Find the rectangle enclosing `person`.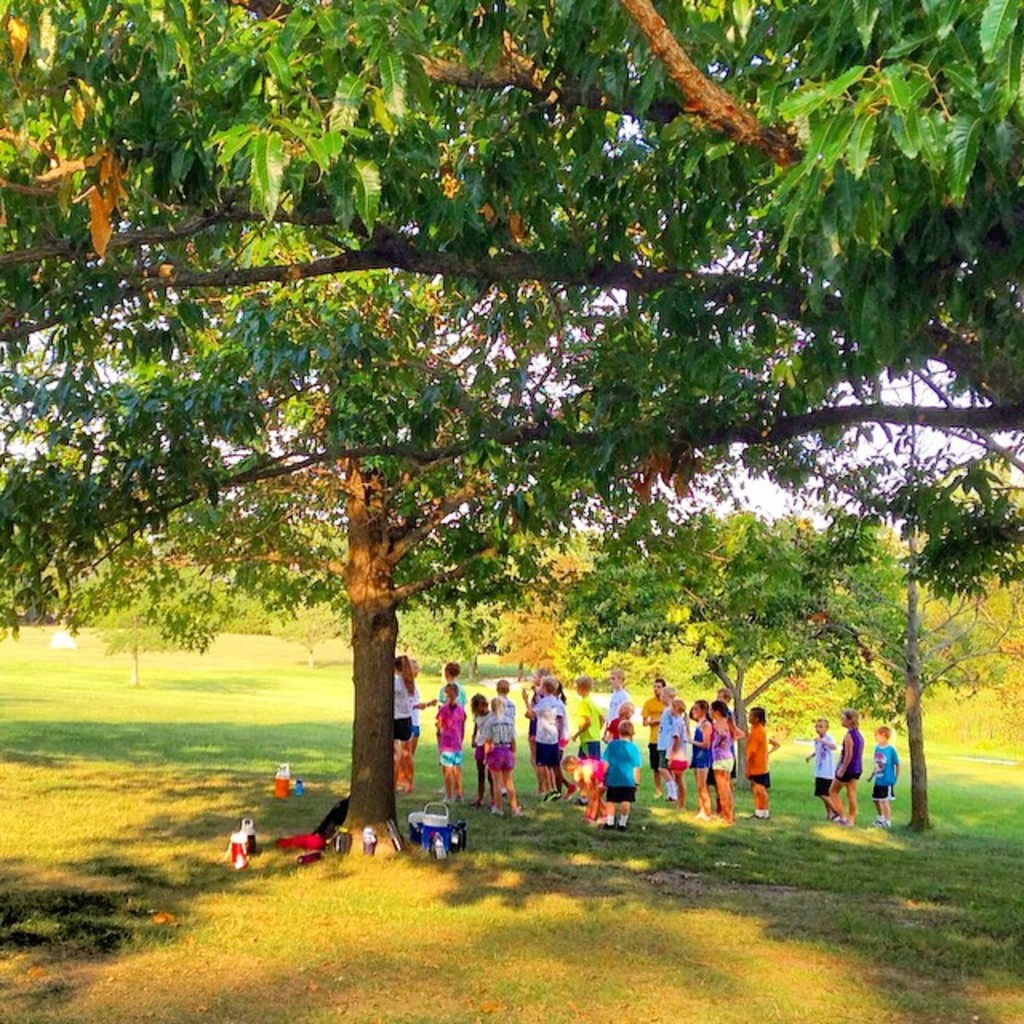
[602, 722, 643, 824].
